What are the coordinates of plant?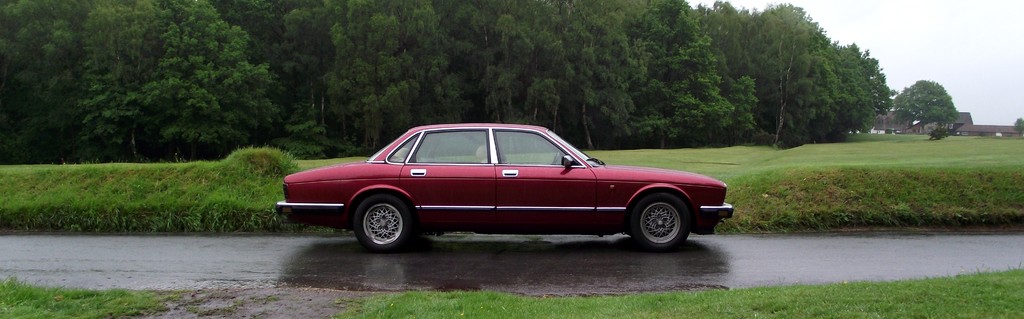
[left=221, top=298, right=243, bottom=314].
